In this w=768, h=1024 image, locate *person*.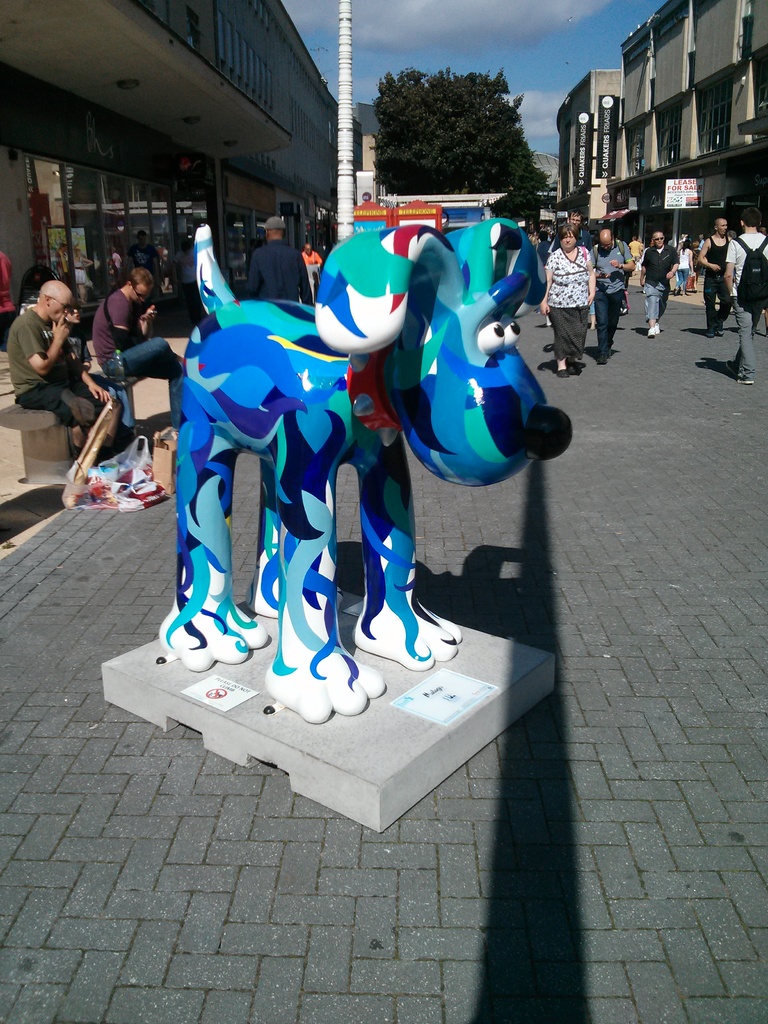
Bounding box: (244, 213, 316, 307).
